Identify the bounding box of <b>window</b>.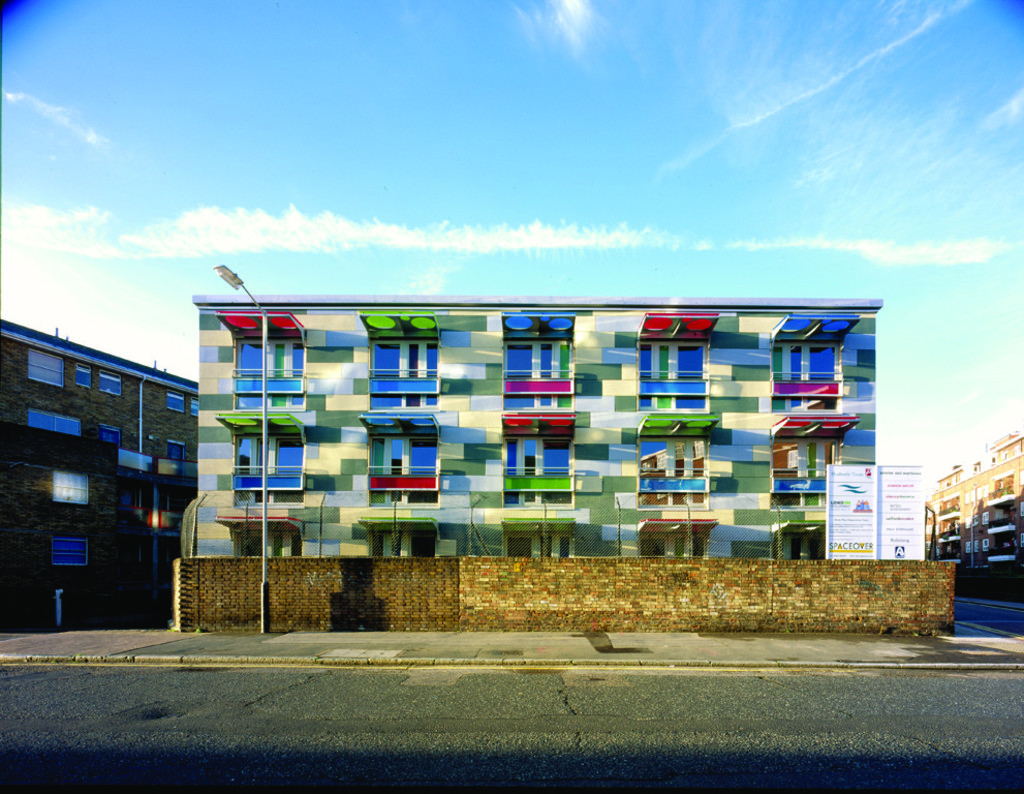
box(31, 408, 81, 440).
